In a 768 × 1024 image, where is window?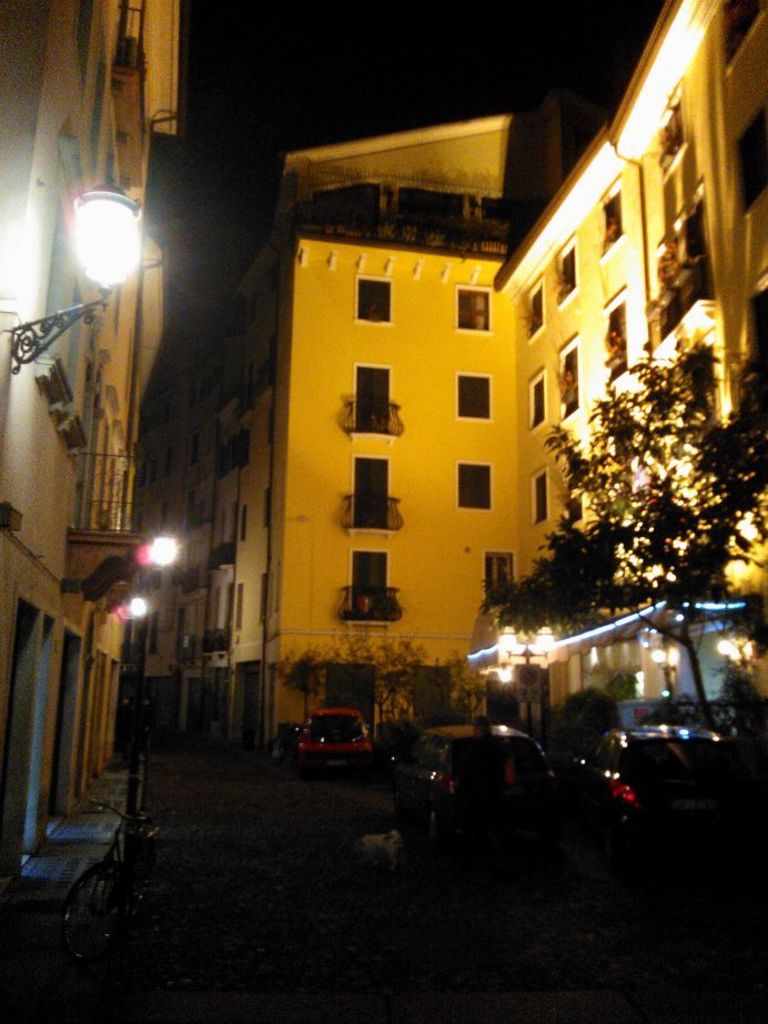
600:284:625:384.
